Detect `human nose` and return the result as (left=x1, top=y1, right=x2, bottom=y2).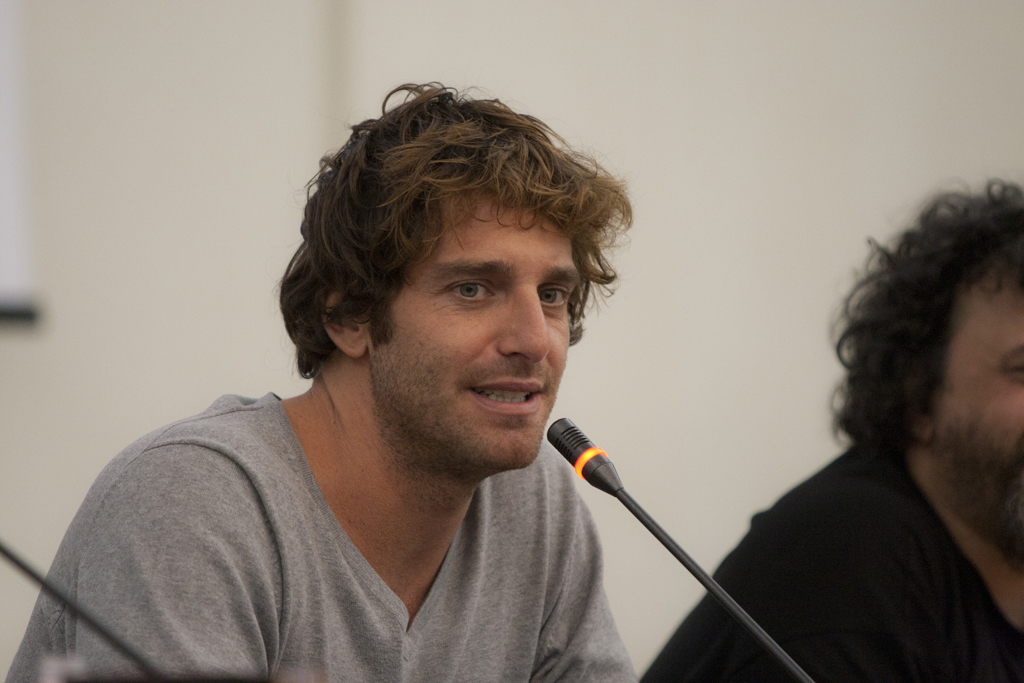
(left=495, top=283, right=553, bottom=357).
